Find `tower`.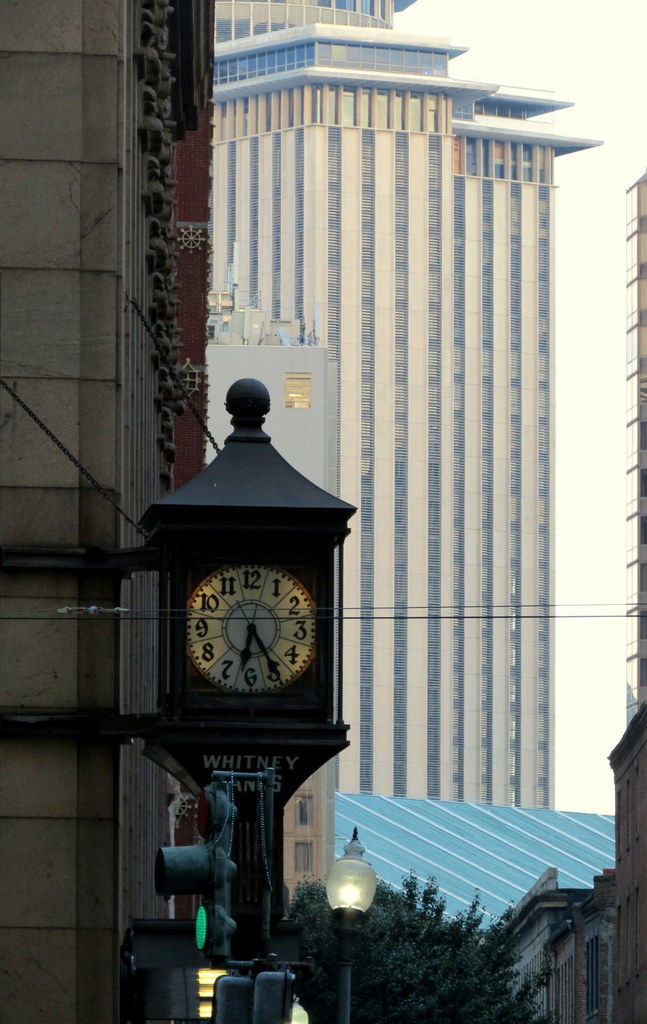
201, 0, 605, 811.
